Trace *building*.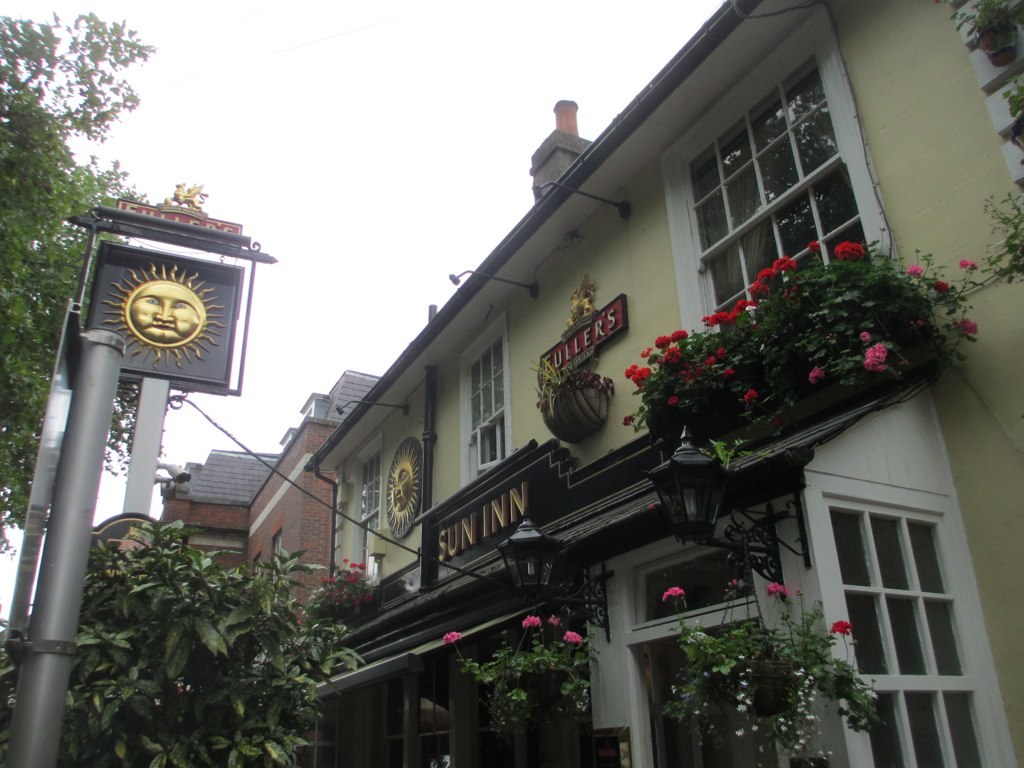
Traced to l=165, t=369, r=379, b=620.
